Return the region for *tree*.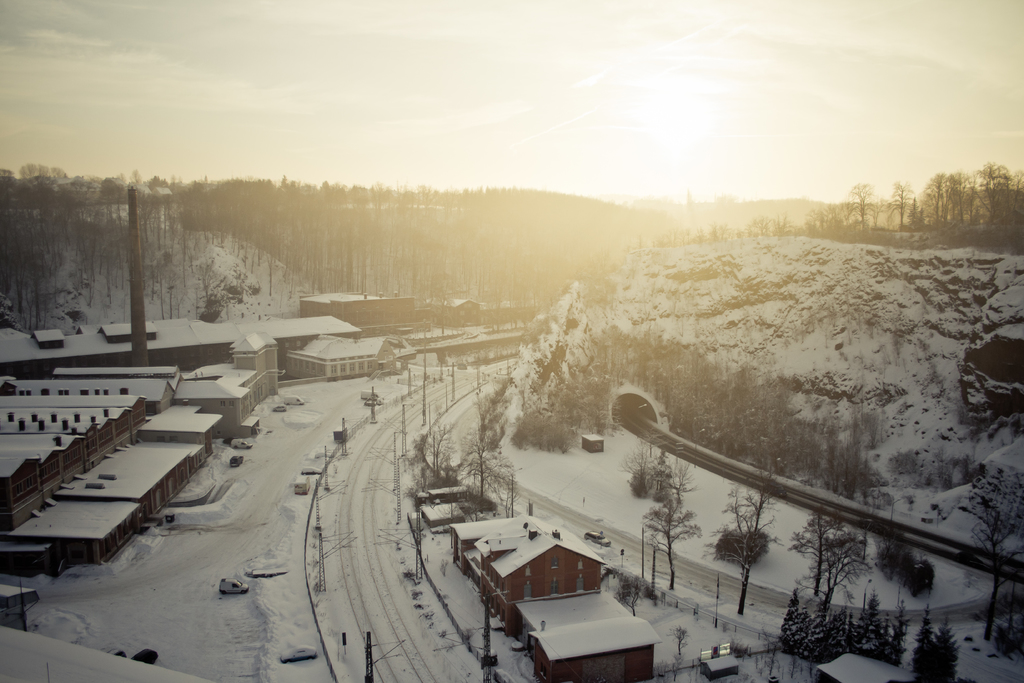
{"x1": 833, "y1": 173, "x2": 881, "y2": 235}.
